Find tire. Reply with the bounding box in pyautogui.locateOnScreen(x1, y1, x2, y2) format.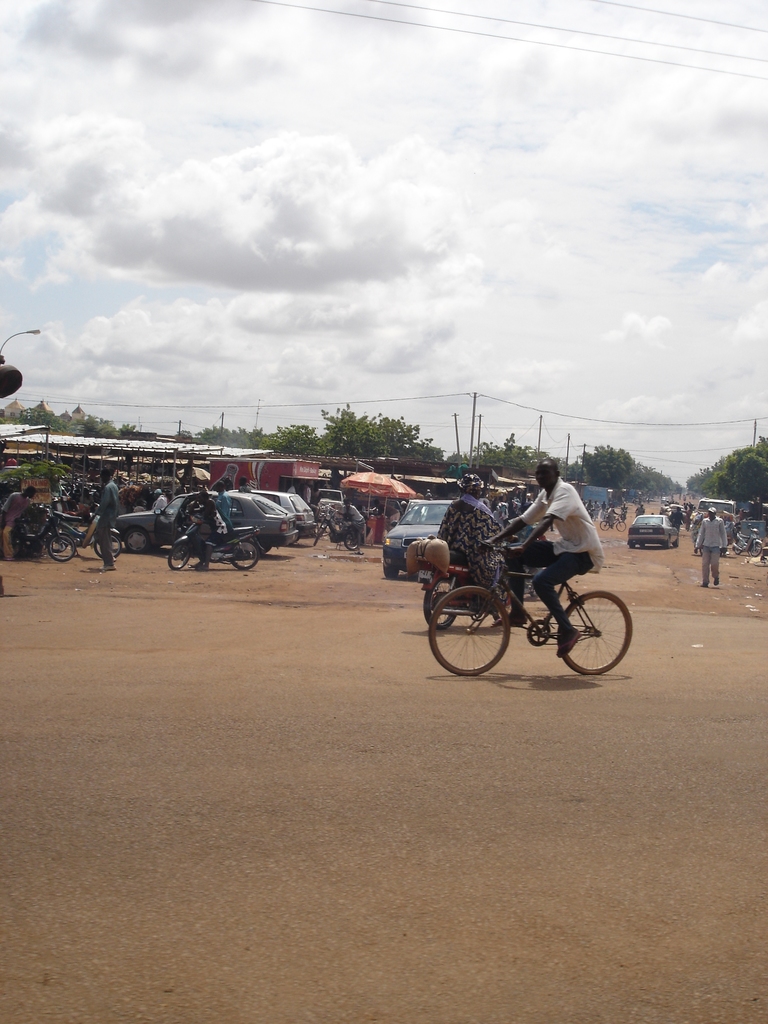
pyautogui.locateOnScreen(93, 531, 121, 557).
